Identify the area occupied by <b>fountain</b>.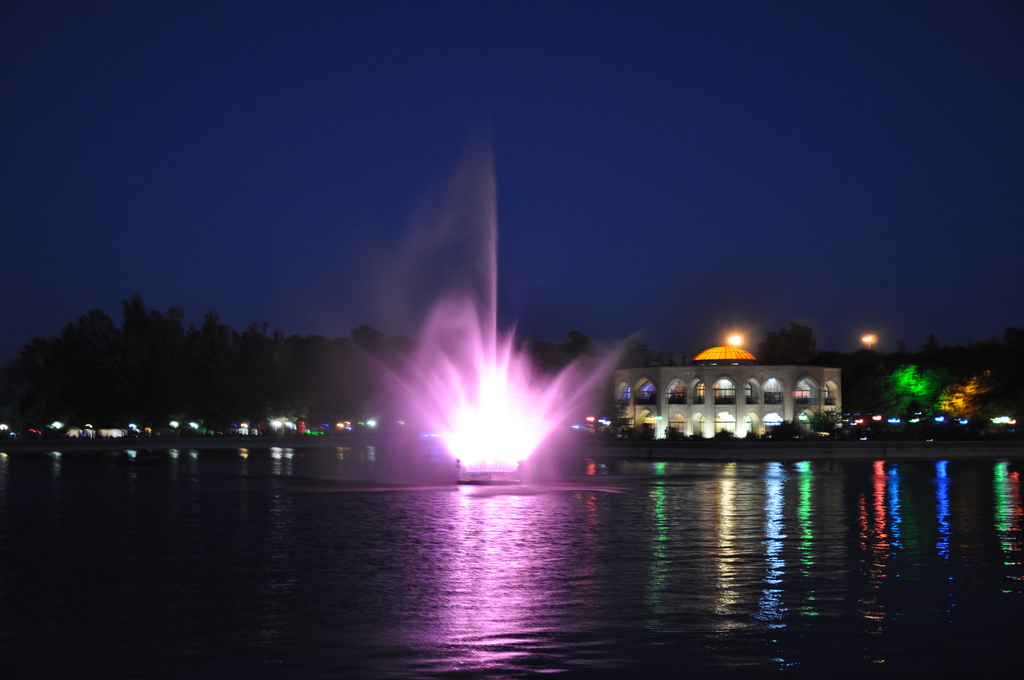
Area: l=353, t=149, r=637, b=496.
